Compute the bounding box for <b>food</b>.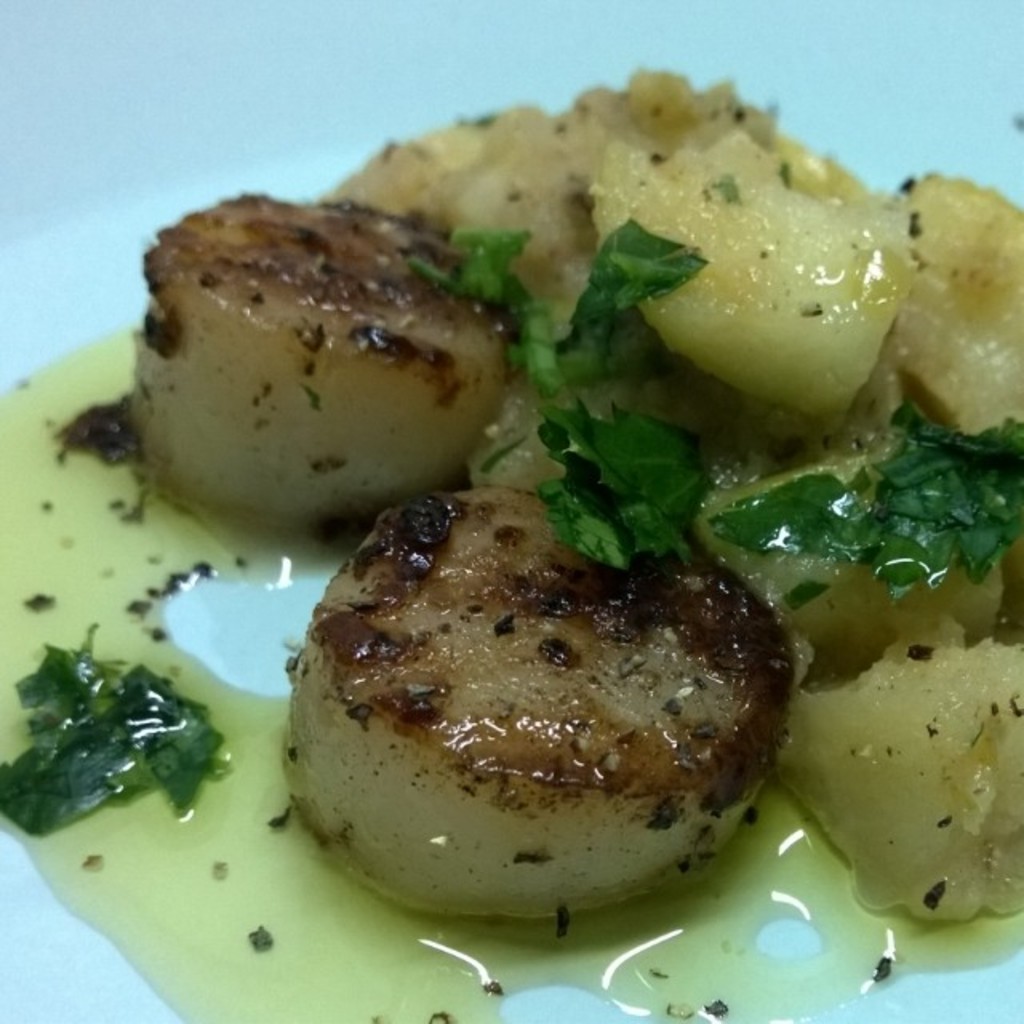
x1=0, y1=64, x2=1022, y2=1022.
